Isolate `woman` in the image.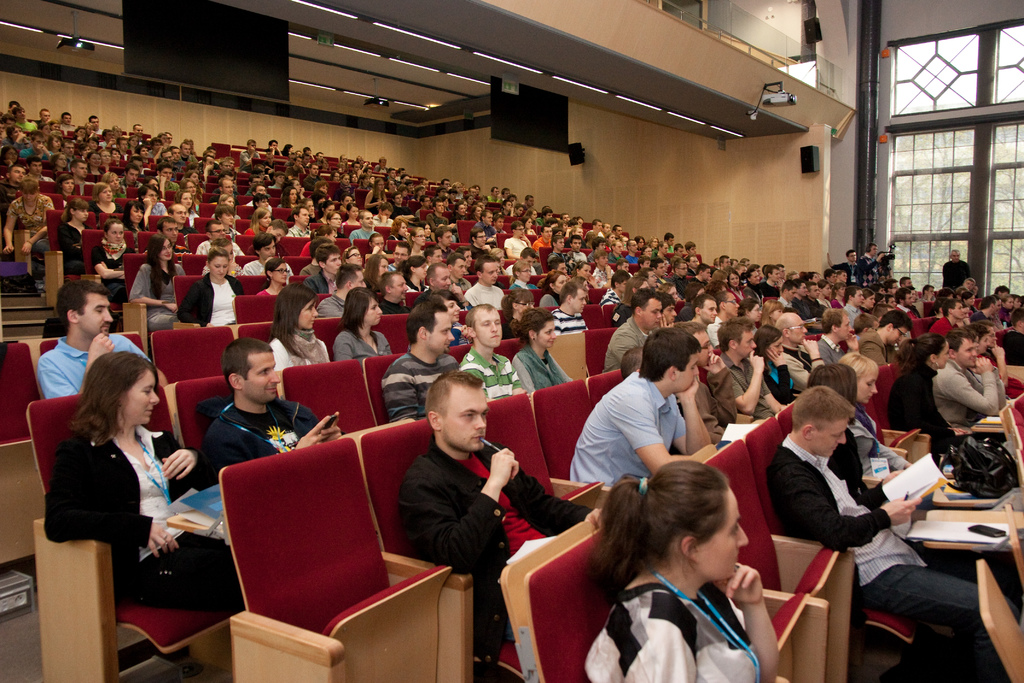
Isolated region: 300 226 331 262.
